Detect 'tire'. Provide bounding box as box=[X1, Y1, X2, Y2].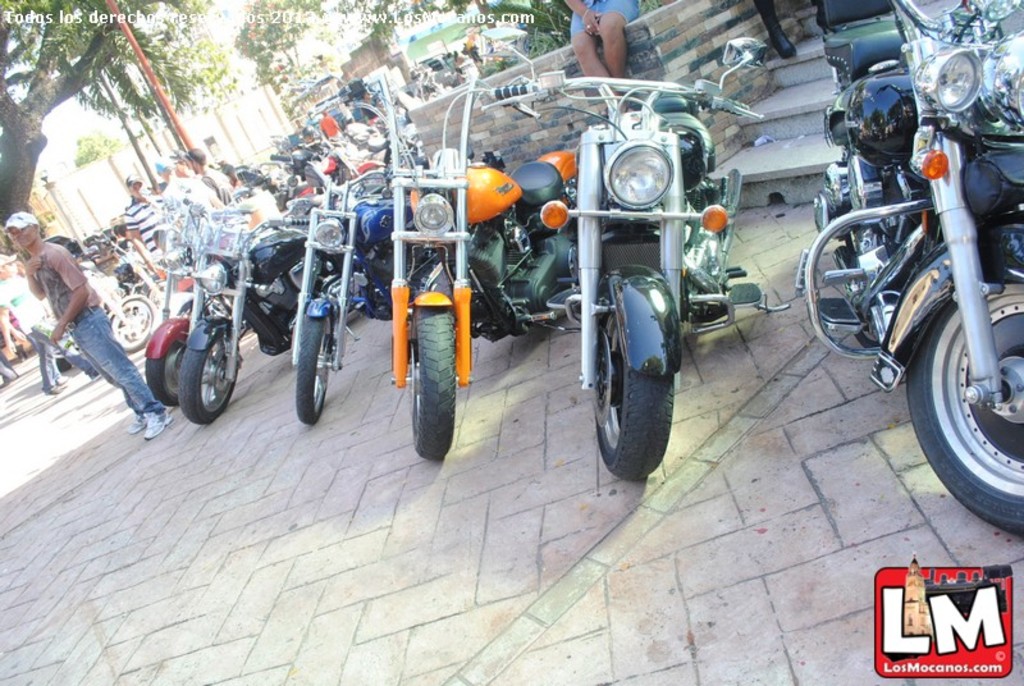
box=[111, 292, 163, 353].
